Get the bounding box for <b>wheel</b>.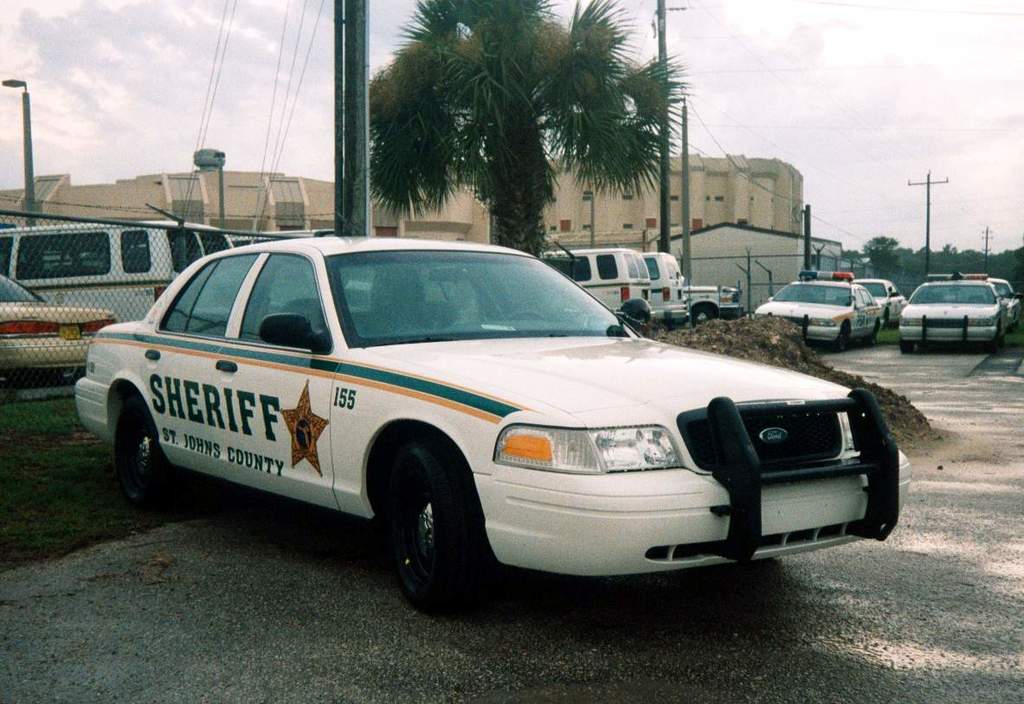
bbox(831, 326, 847, 352).
